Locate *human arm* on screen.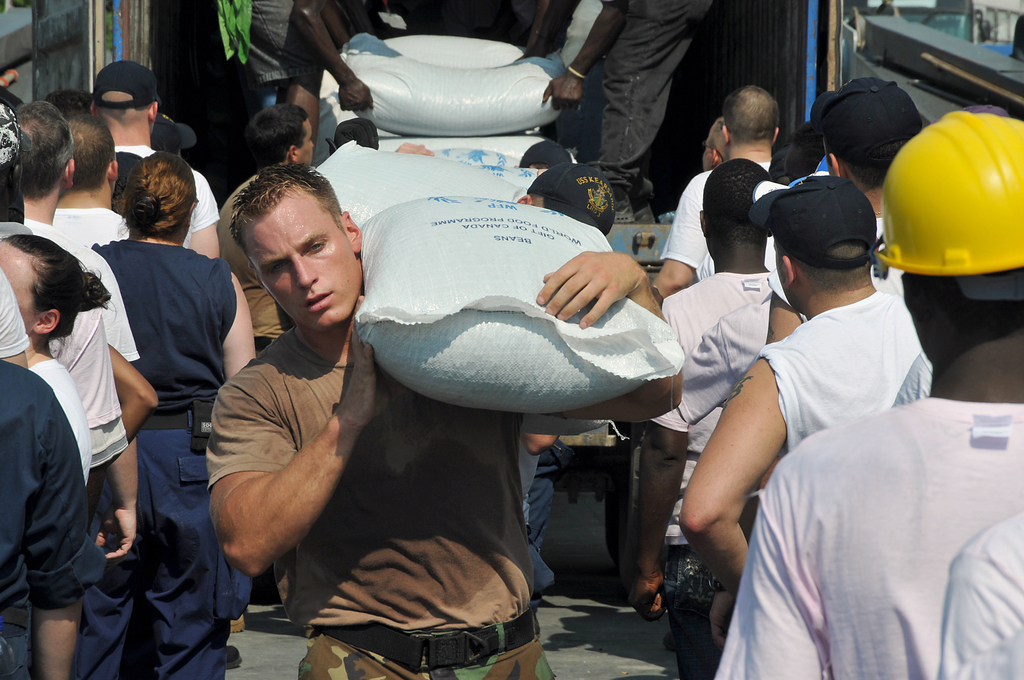
On screen at pyautogui.locateOnScreen(92, 448, 136, 560).
